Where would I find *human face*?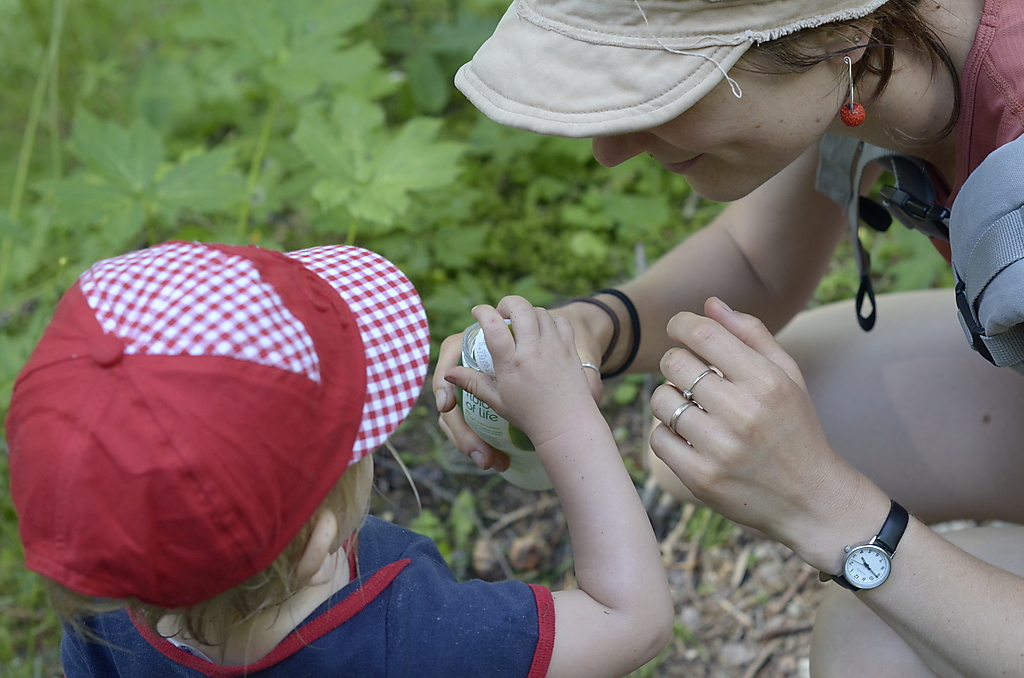
At Rect(588, 49, 853, 205).
